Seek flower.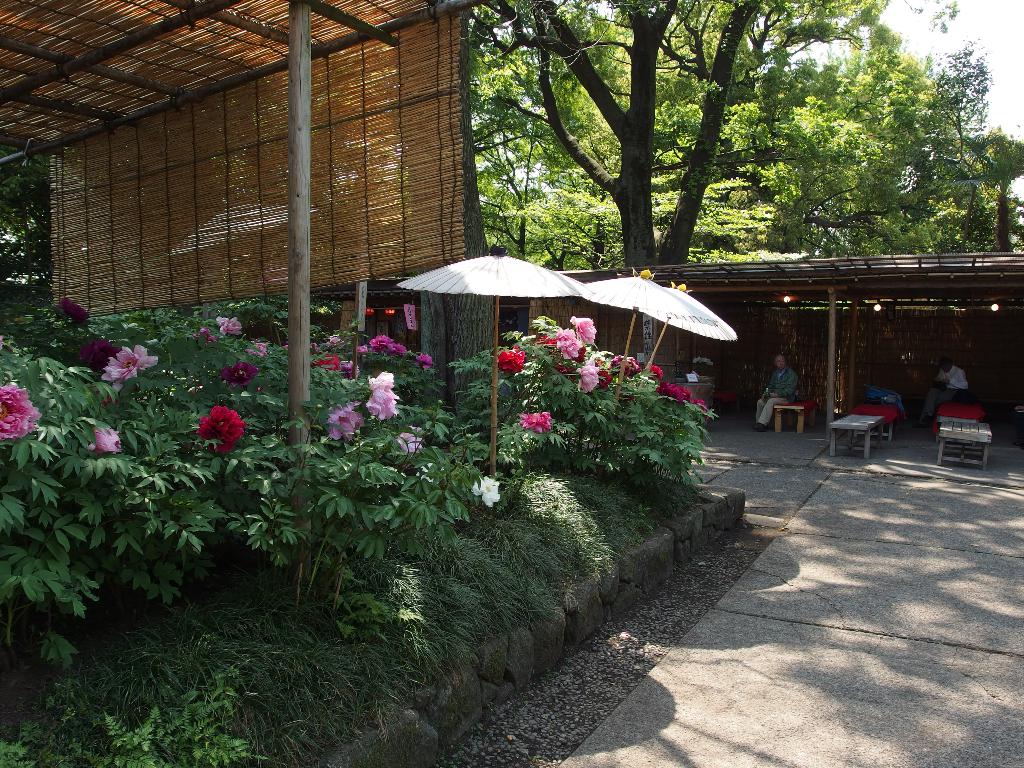
365/369/399/423.
